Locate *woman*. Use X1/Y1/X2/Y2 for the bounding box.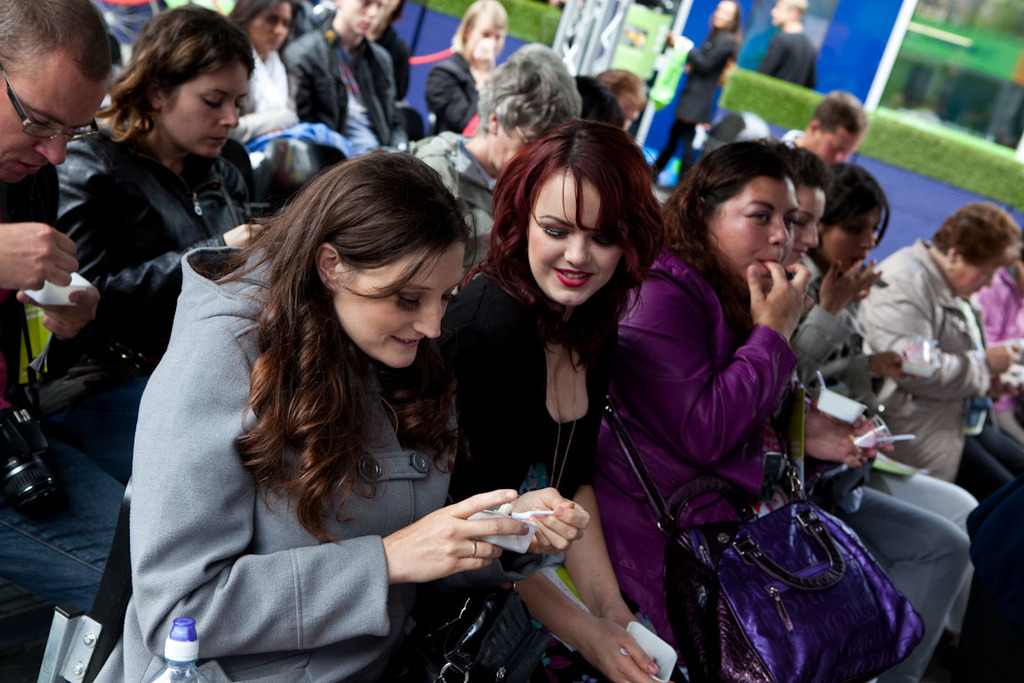
54/2/302/503.
